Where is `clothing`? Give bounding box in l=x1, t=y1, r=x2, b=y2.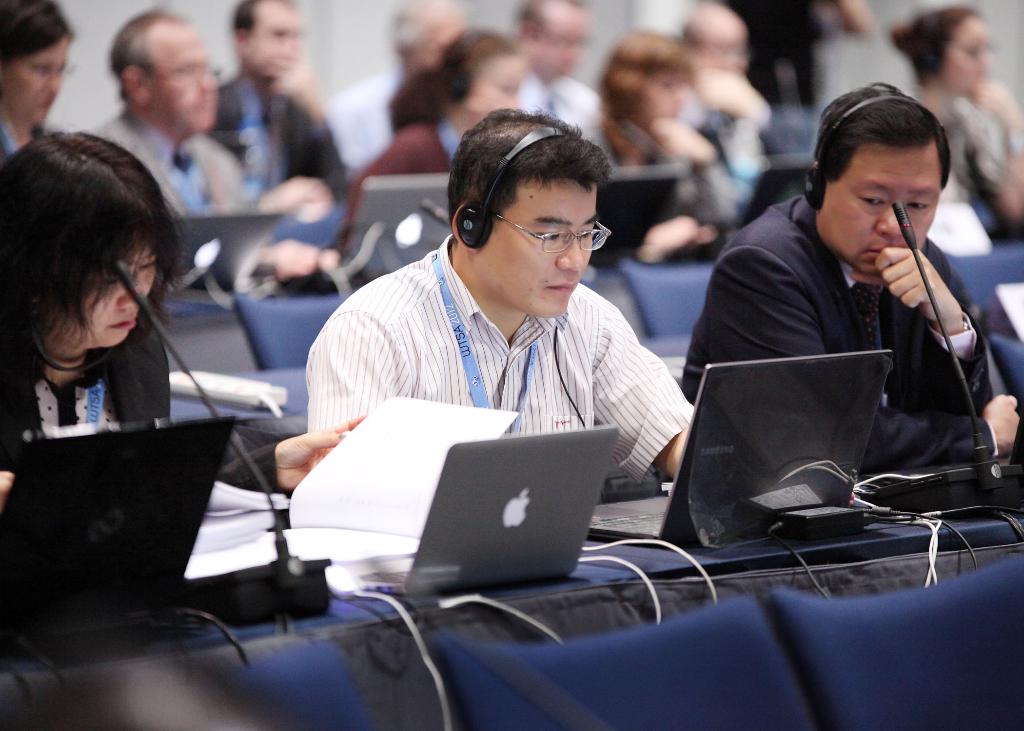
l=0, t=317, r=171, b=475.
